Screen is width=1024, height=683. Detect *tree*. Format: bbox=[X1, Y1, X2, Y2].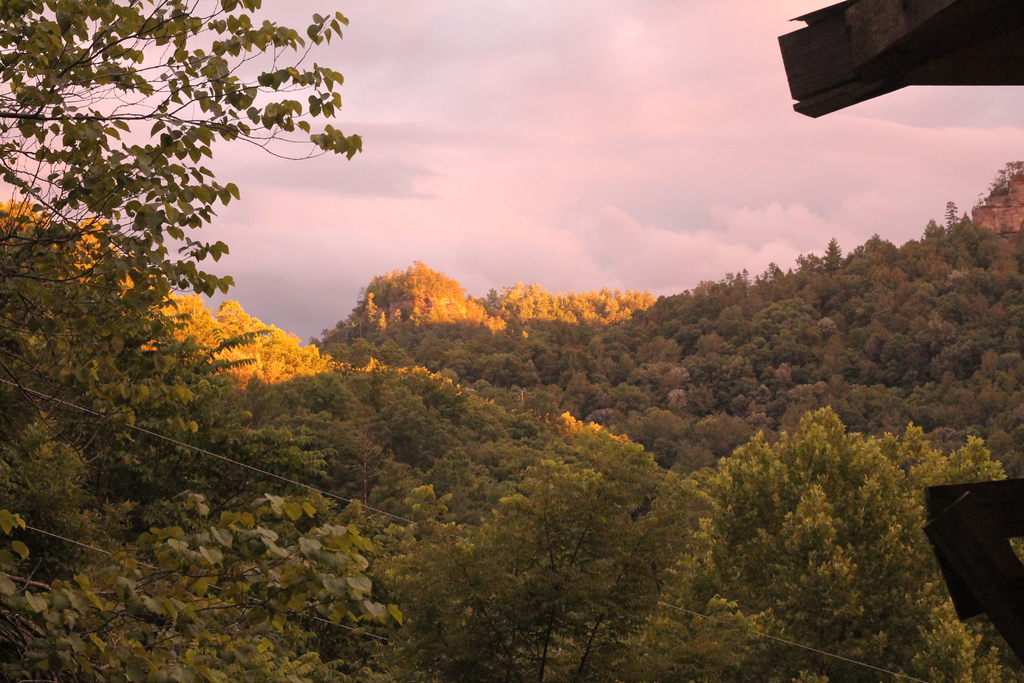
bbox=[0, 0, 367, 357].
